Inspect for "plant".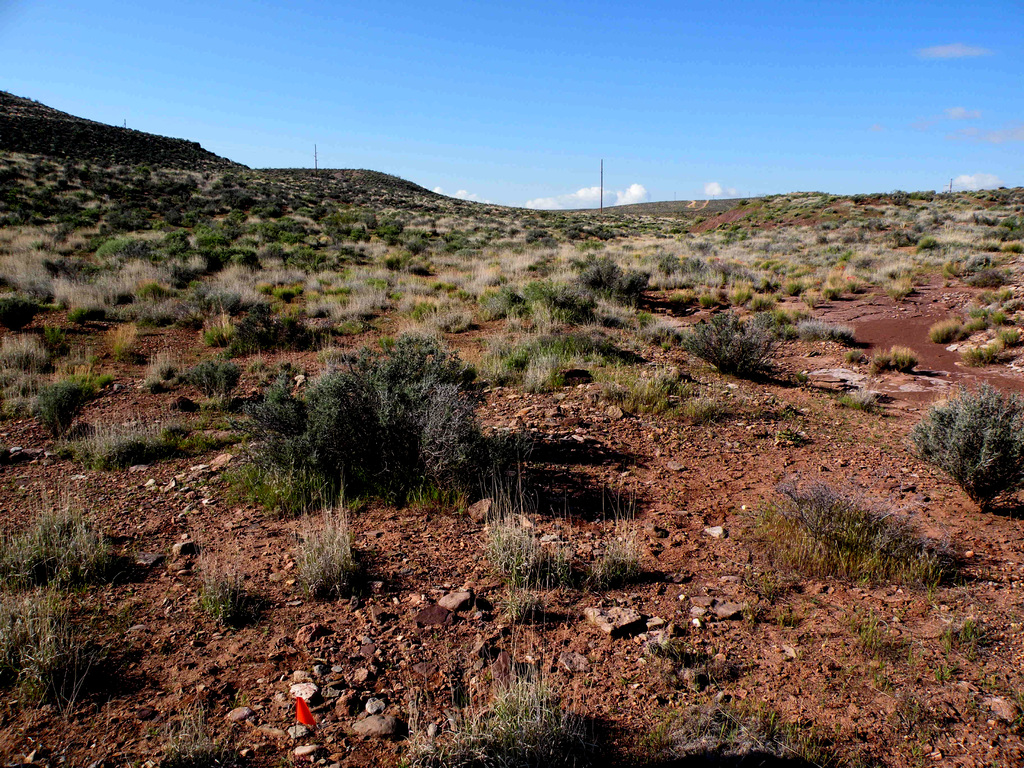
Inspection: 846,273,879,295.
